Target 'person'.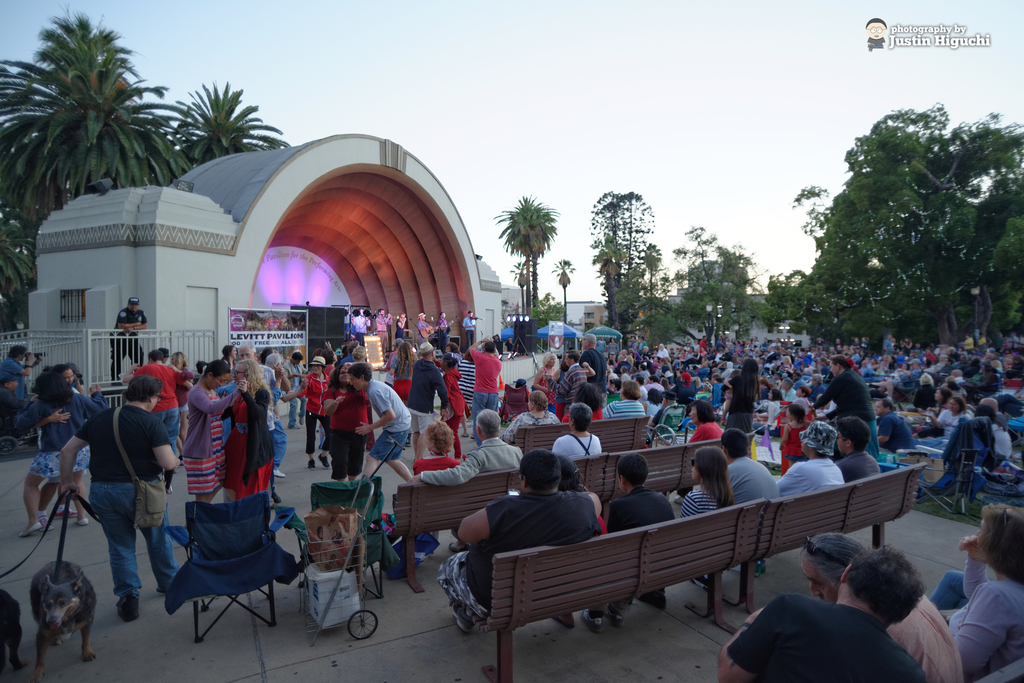
Target region: {"x1": 19, "y1": 366, "x2": 87, "y2": 532}.
